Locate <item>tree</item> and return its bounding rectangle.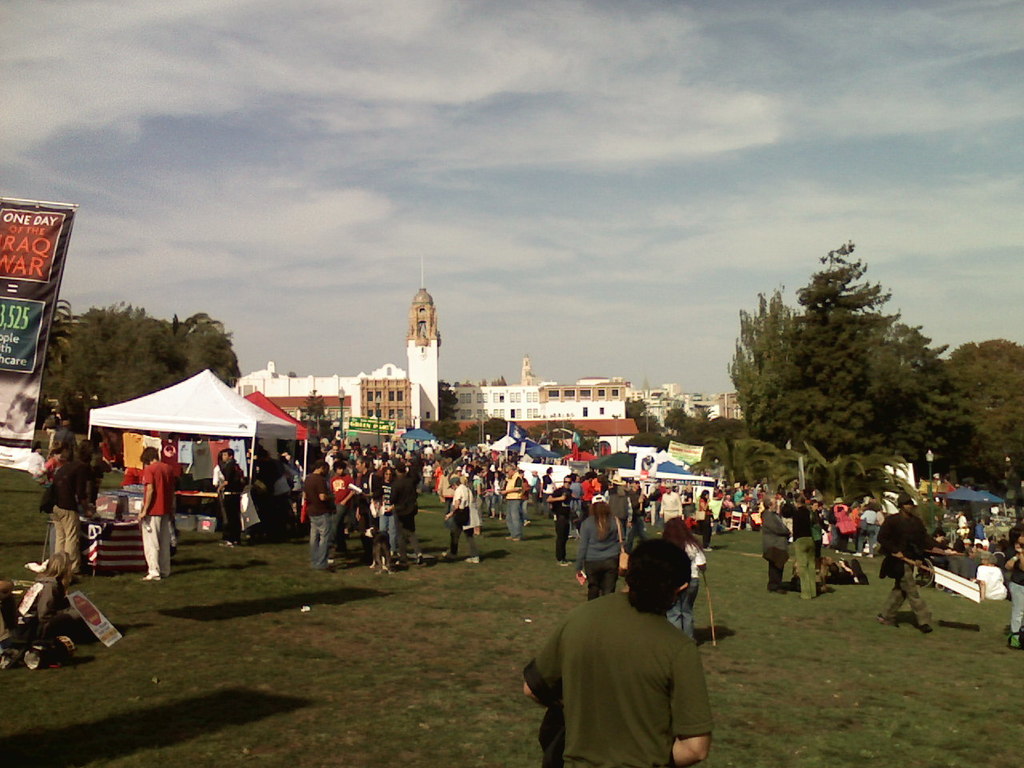
BBox(301, 391, 326, 422).
